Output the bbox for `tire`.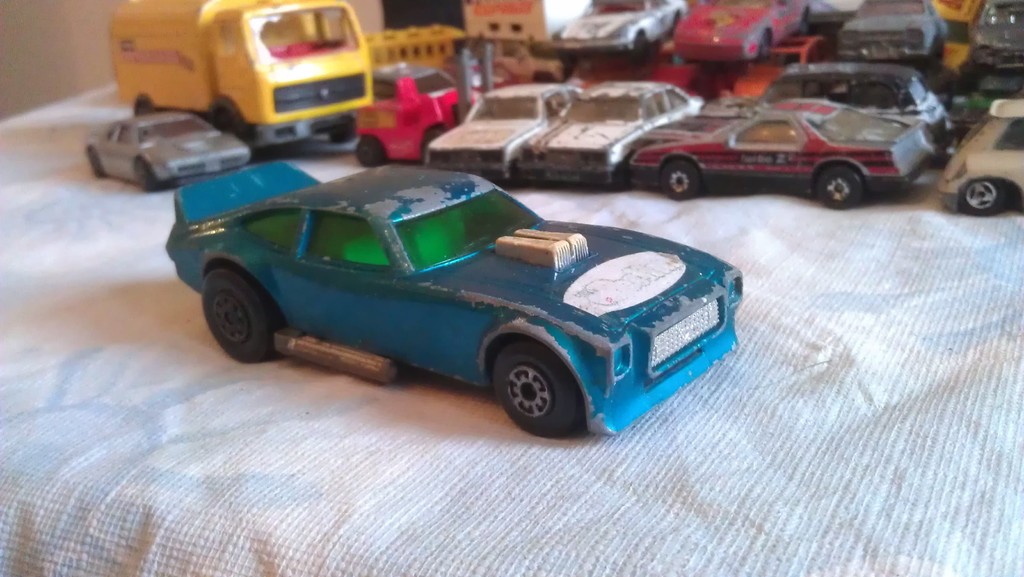
crop(961, 177, 1016, 219).
